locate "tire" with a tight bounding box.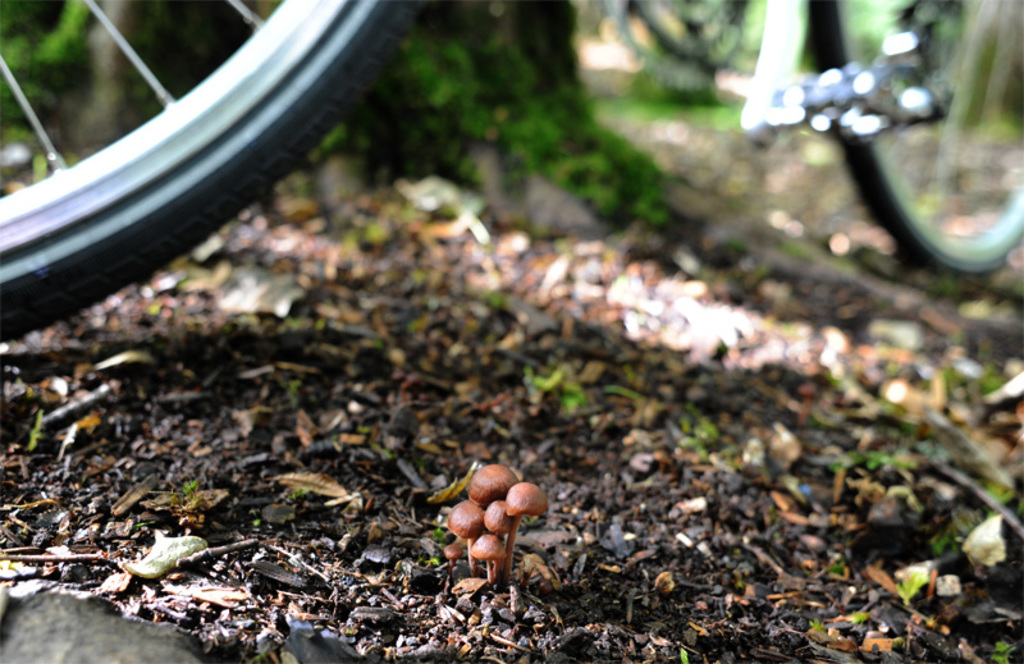
{"left": 804, "top": 0, "right": 1023, "bottom": 270}.
